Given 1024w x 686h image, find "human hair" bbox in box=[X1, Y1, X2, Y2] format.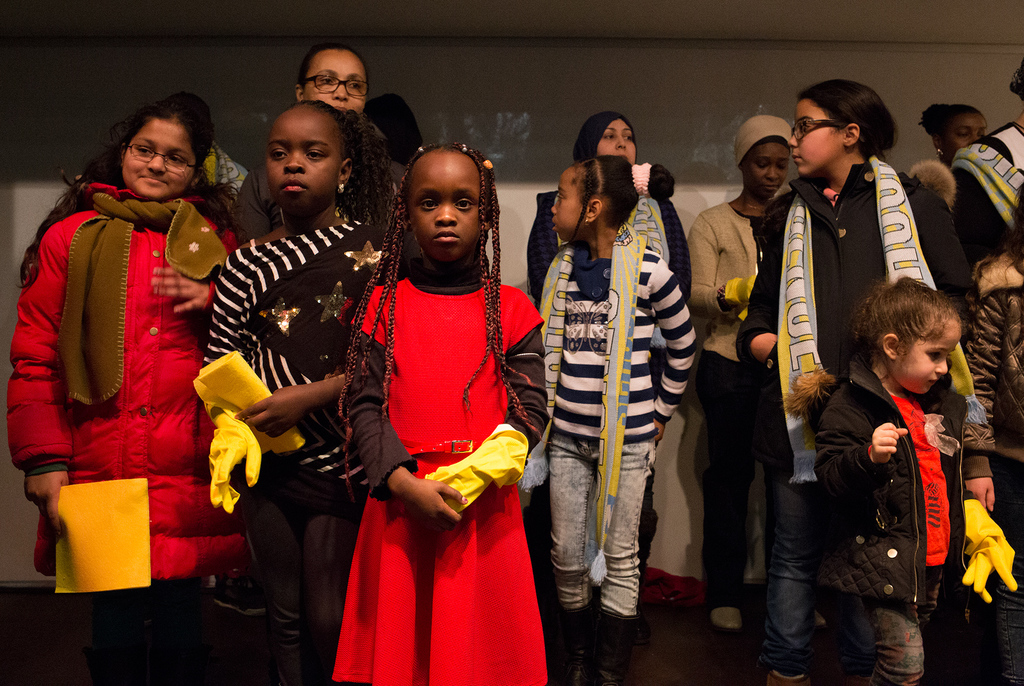
box=[570, 149, 676, 244].
